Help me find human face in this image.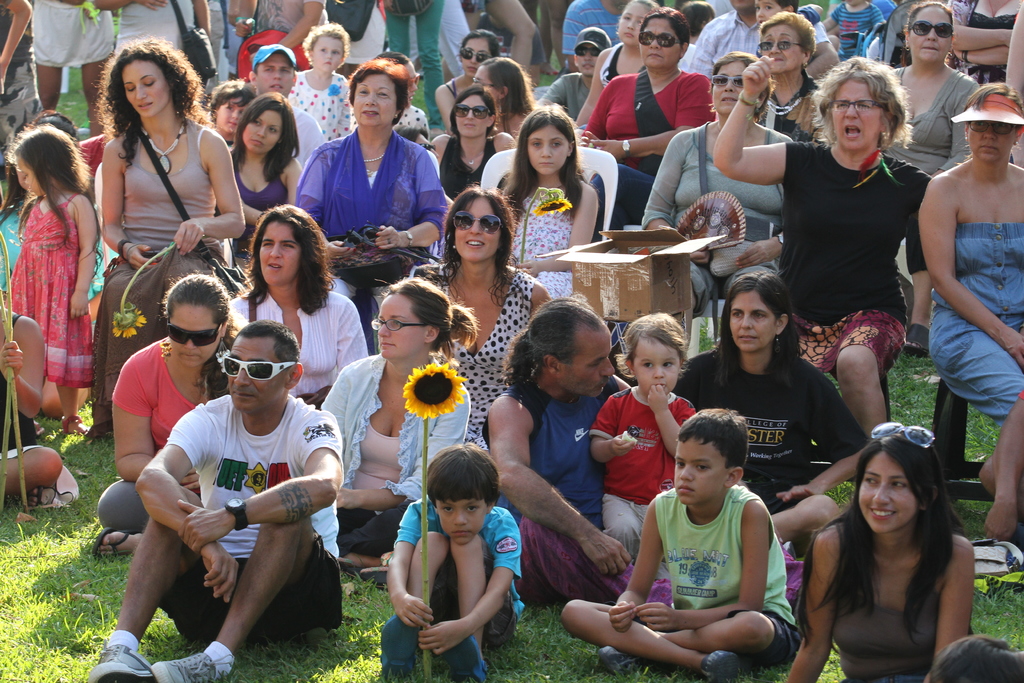
Found it: <bbox>616, 2, 653, 44</bbox>.
